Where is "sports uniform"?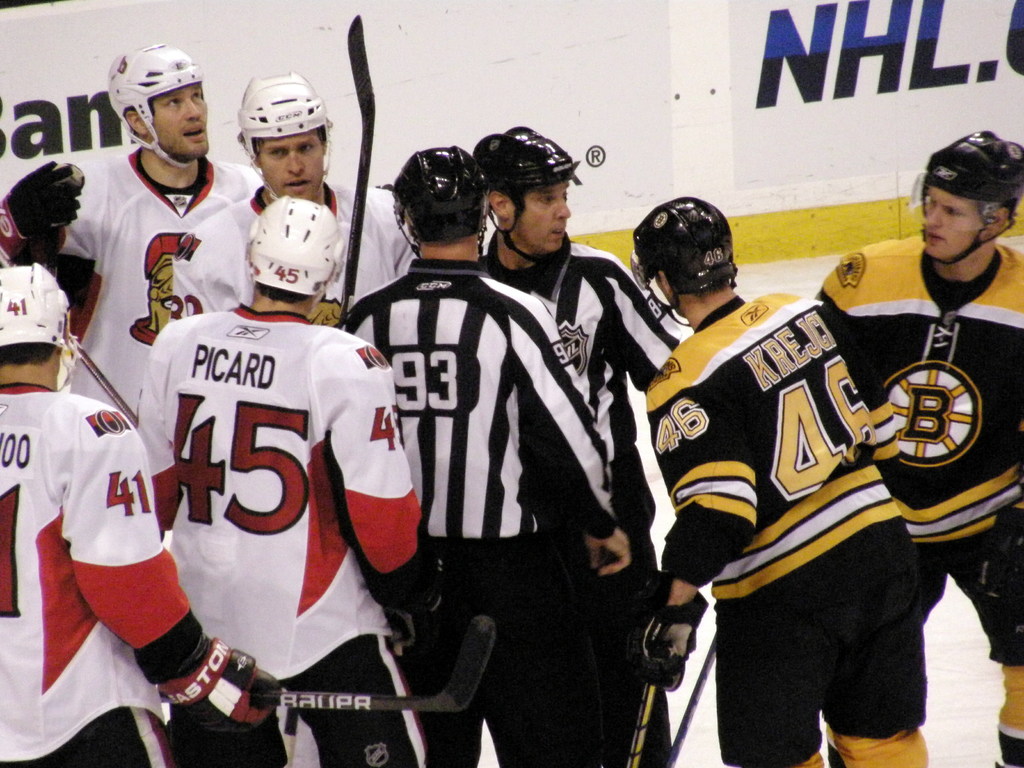
box(172, 74, 422, 328).
